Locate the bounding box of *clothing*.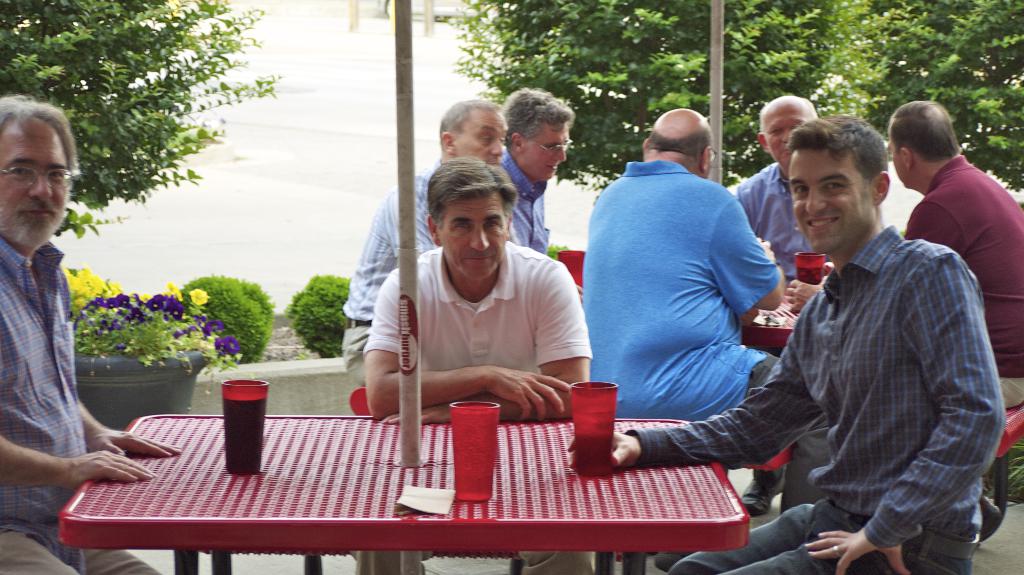
Bounding box: x1=339, y1=171, x2=434, y2=404.
